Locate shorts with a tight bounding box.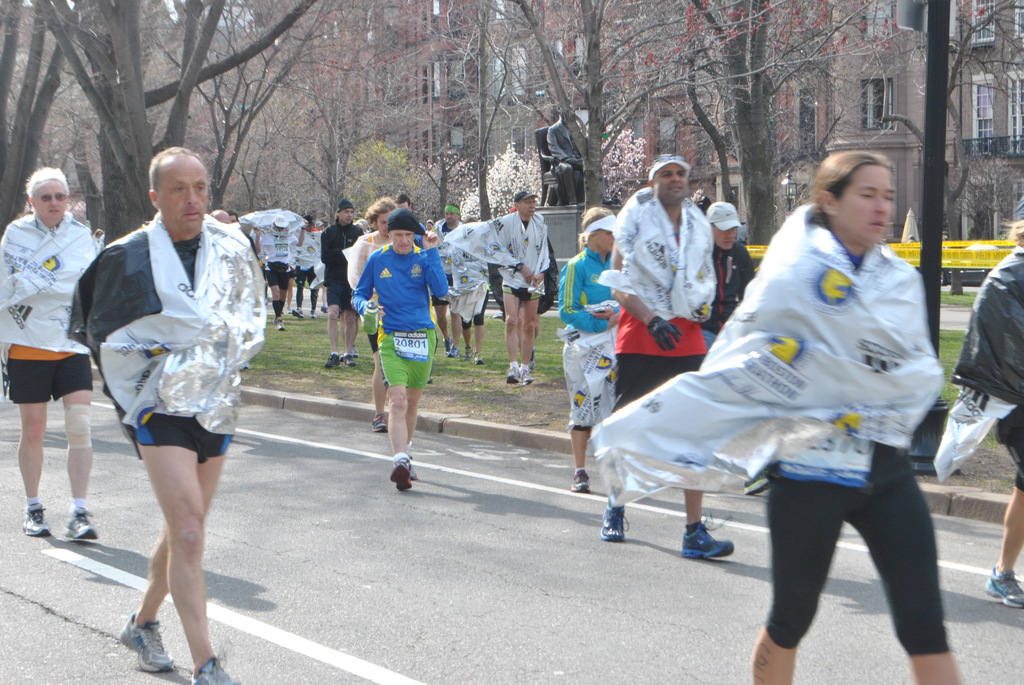
pyautogui.locateOnScreen(330, 281, 353, 309).
